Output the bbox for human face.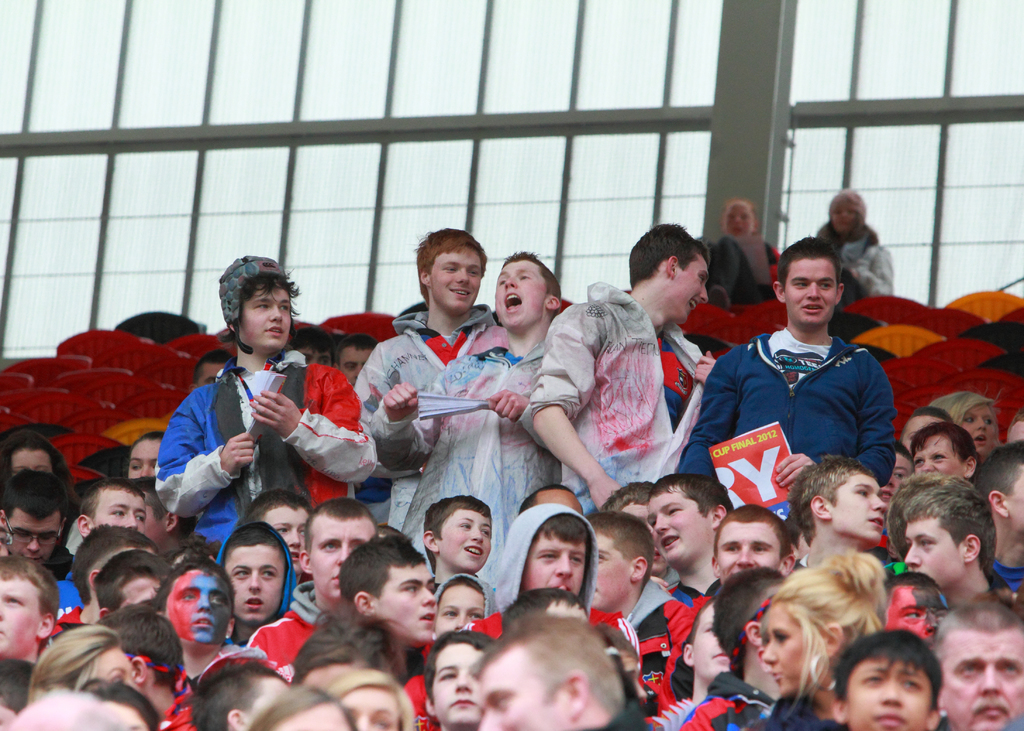
detection(646, 485, 707, 574).
